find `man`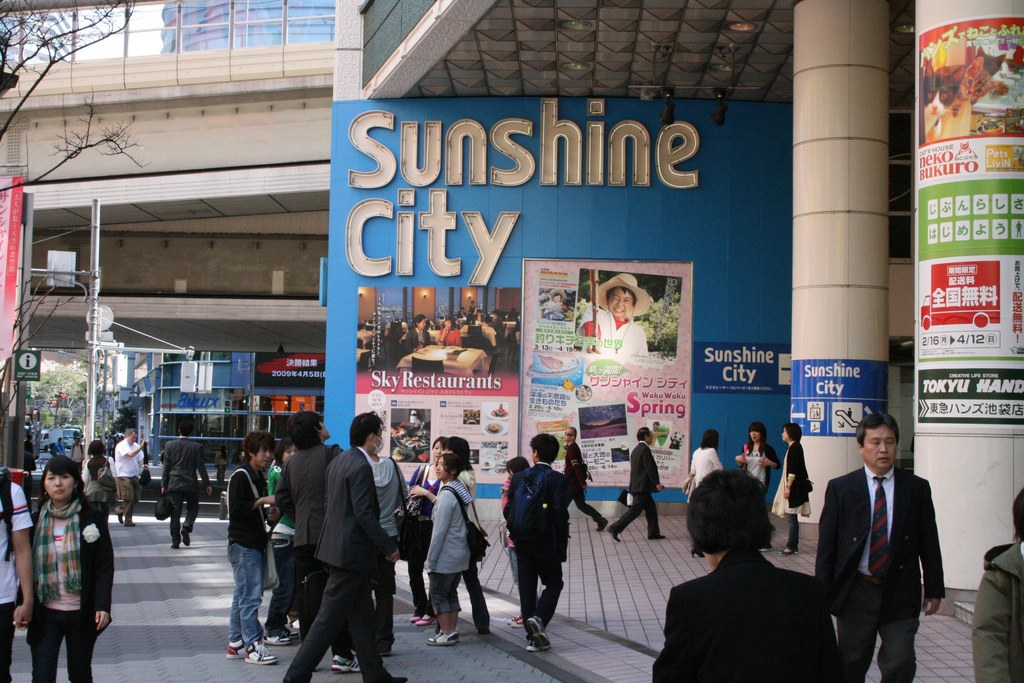
box(607, 424, 664, 539)
